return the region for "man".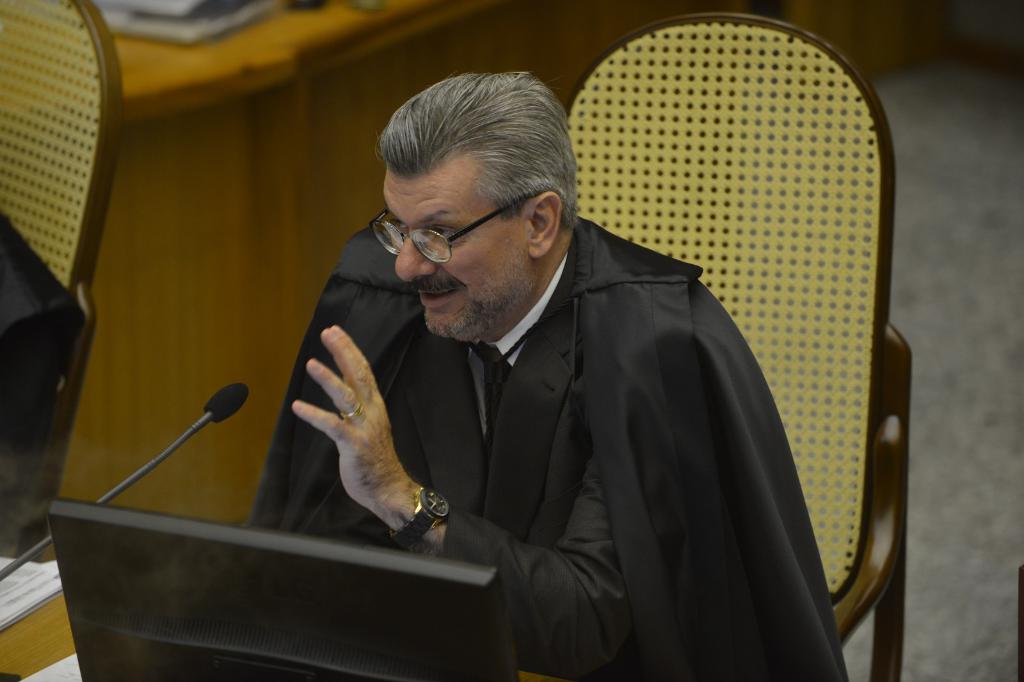
{"x1": 240, "y1": 81, "x2": 824, "y2": 646}.
